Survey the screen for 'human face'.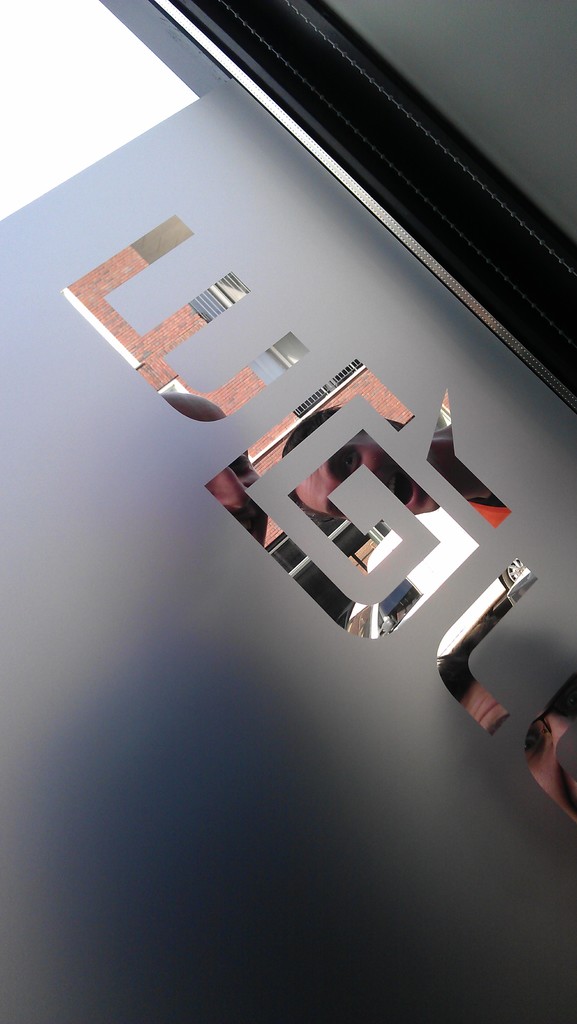
Survey found: detection(206, 414, 263, 550).
